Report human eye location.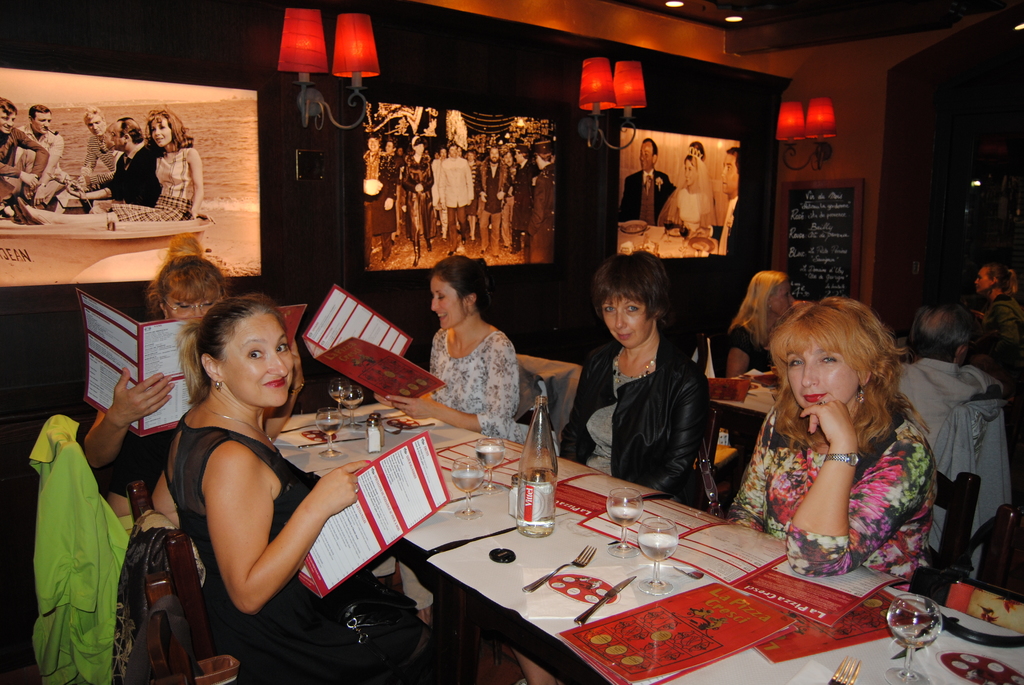
Report: bbox=[275, 337, 288, 357].
